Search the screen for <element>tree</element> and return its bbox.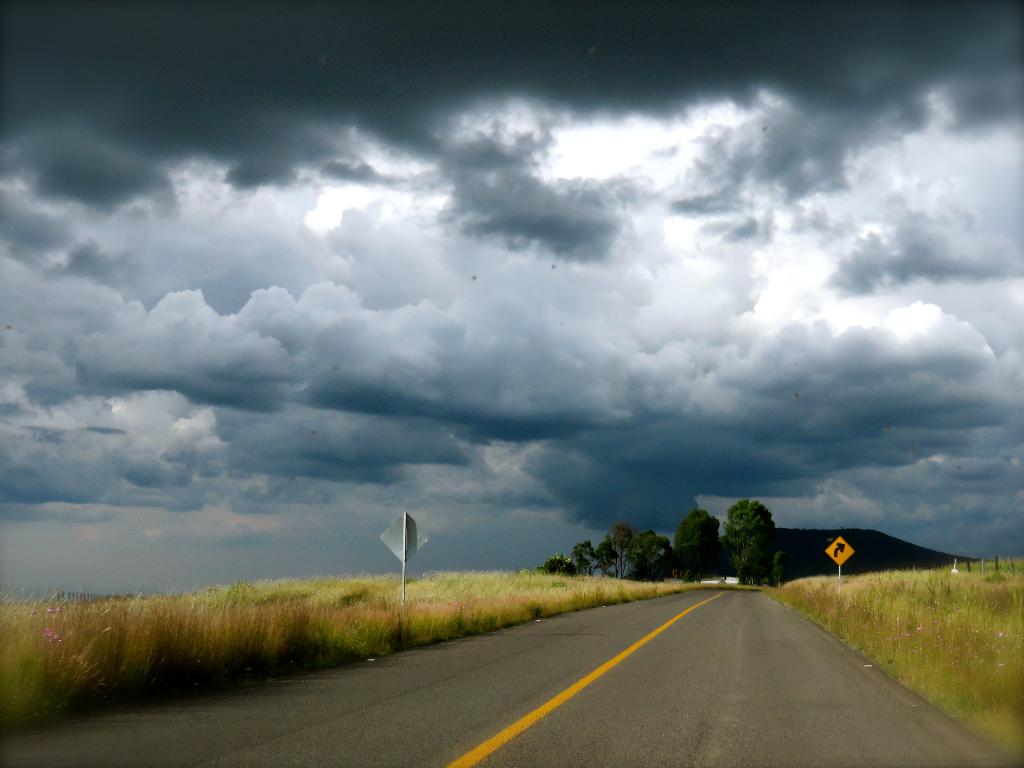
Found: 630:531:661:585.
